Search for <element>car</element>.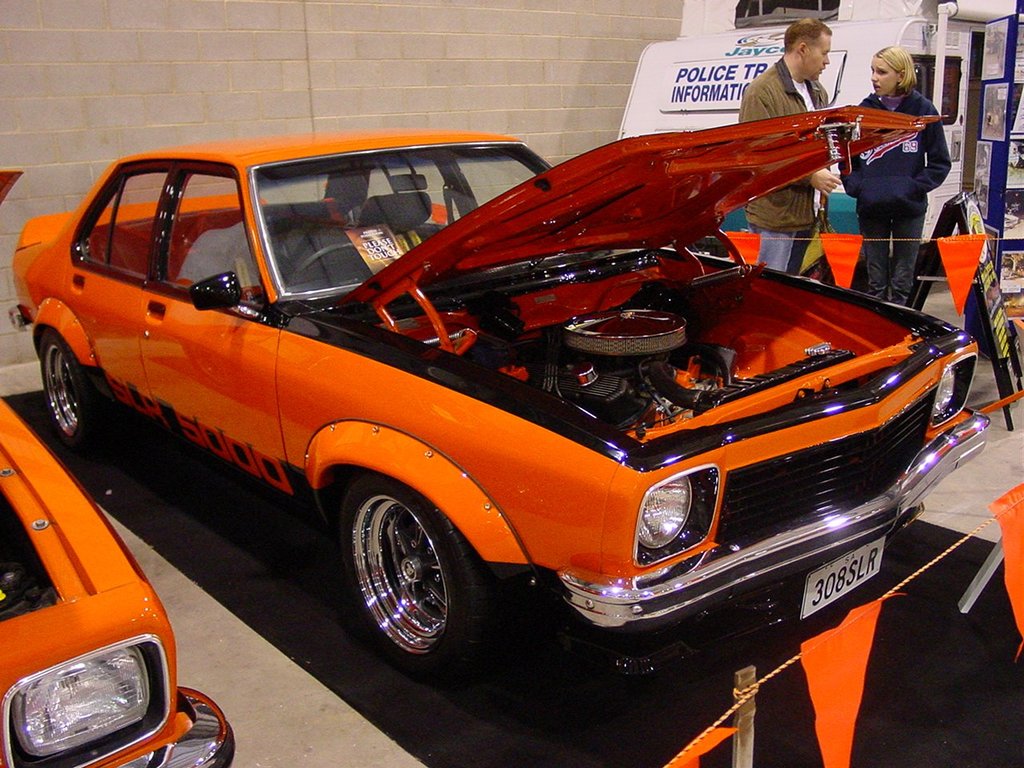
Found at (13, 103, 990, 681).
